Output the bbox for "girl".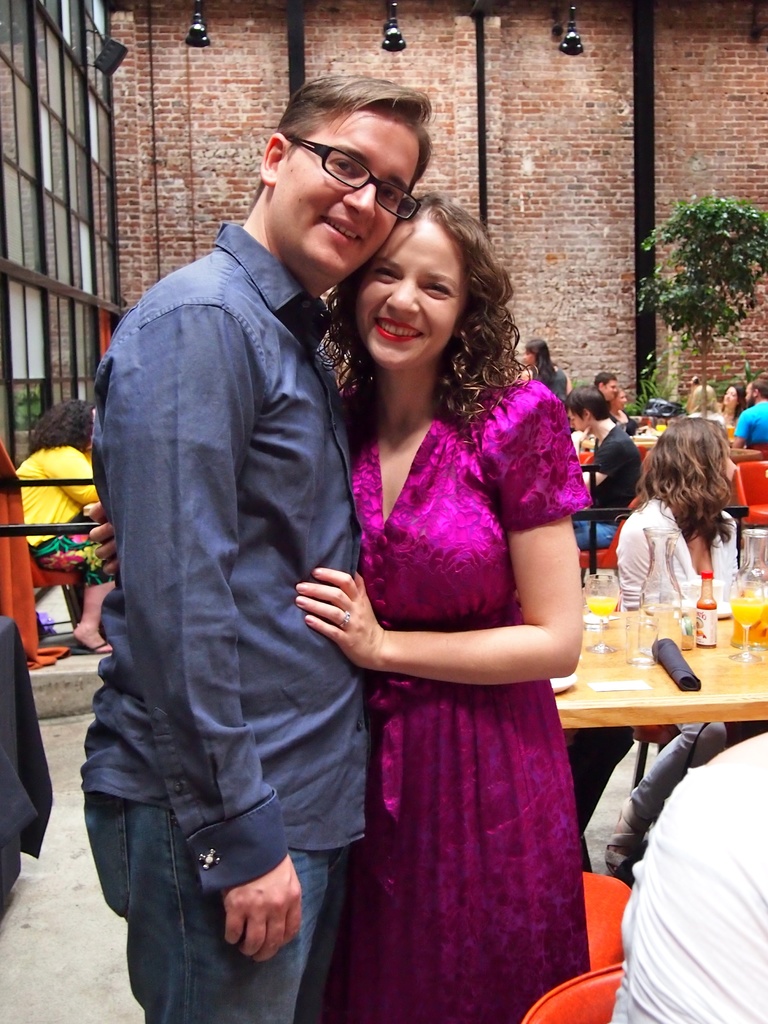
86:192:595:1023.
